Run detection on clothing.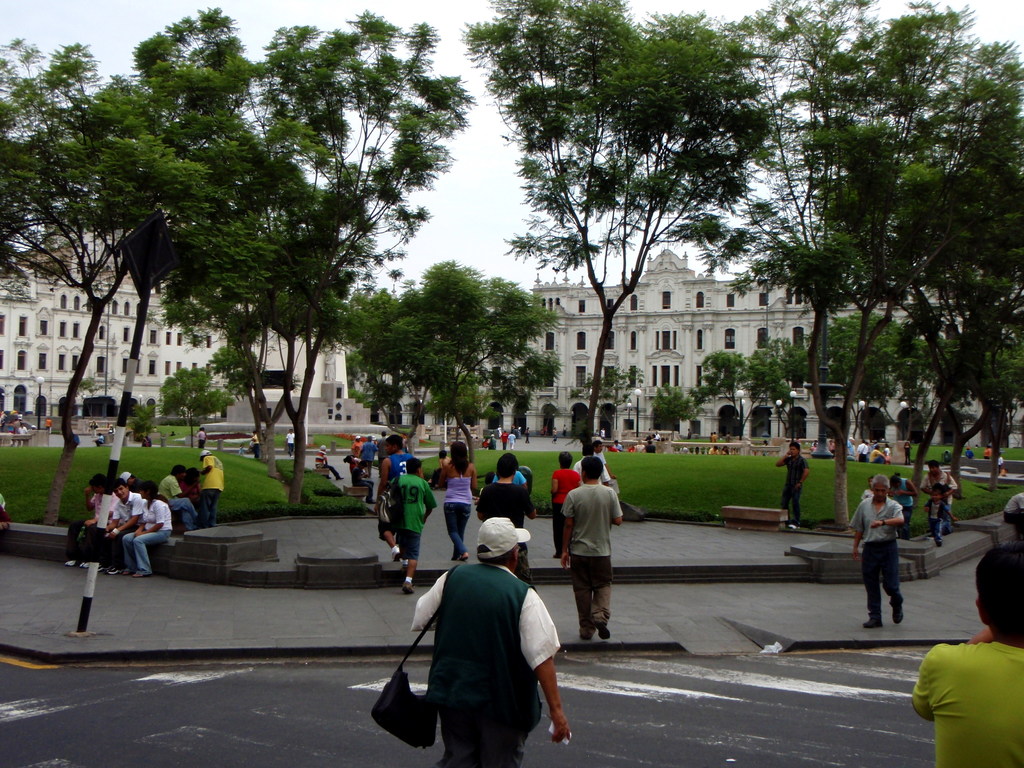
Result: BBox(890, 484, 914, 544).
